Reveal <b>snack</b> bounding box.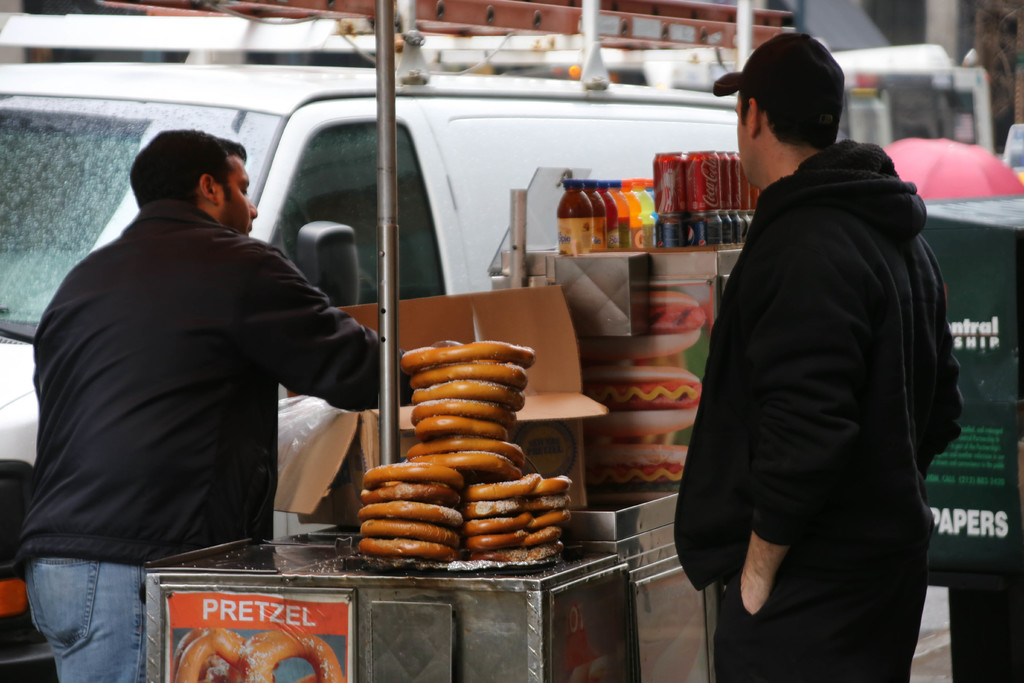
Revealed: [x1=173, y1=627, x2=344, y2=682].
